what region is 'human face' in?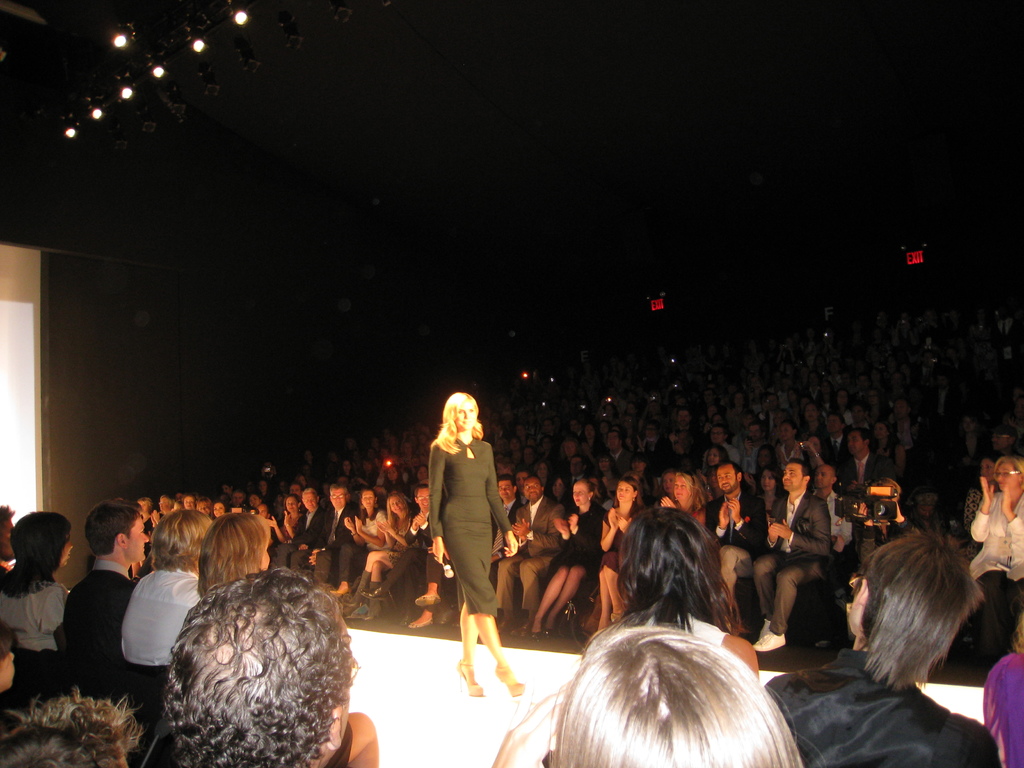
(x1=362, y1=484, x2=376, y2=516).
